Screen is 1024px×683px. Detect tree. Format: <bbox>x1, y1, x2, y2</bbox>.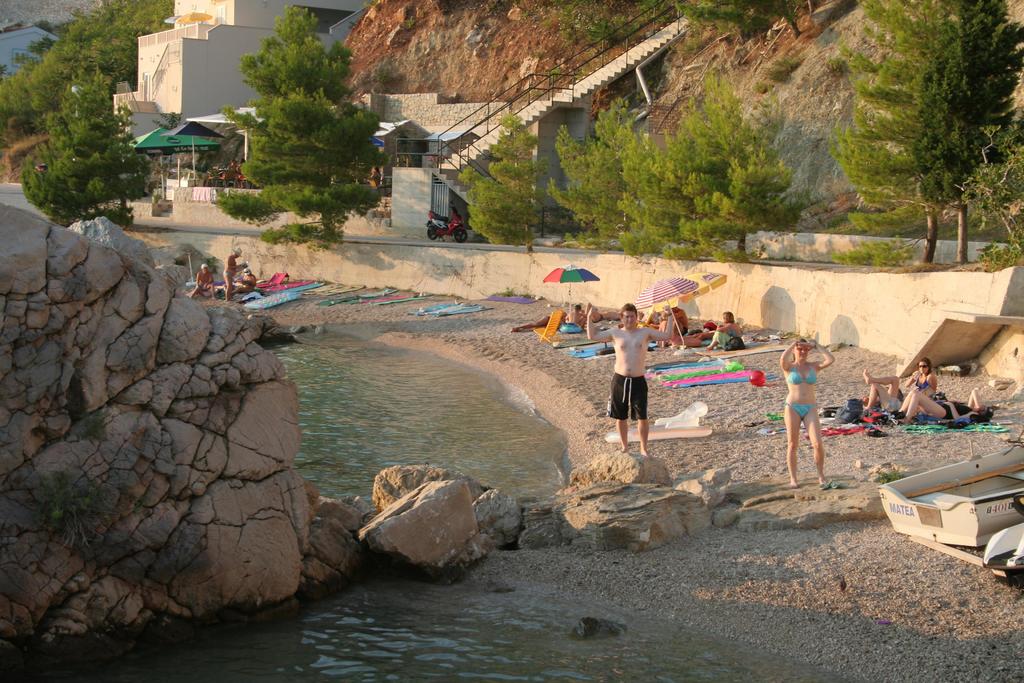
<bbox>550, 89, 652, 267</bbox>.
